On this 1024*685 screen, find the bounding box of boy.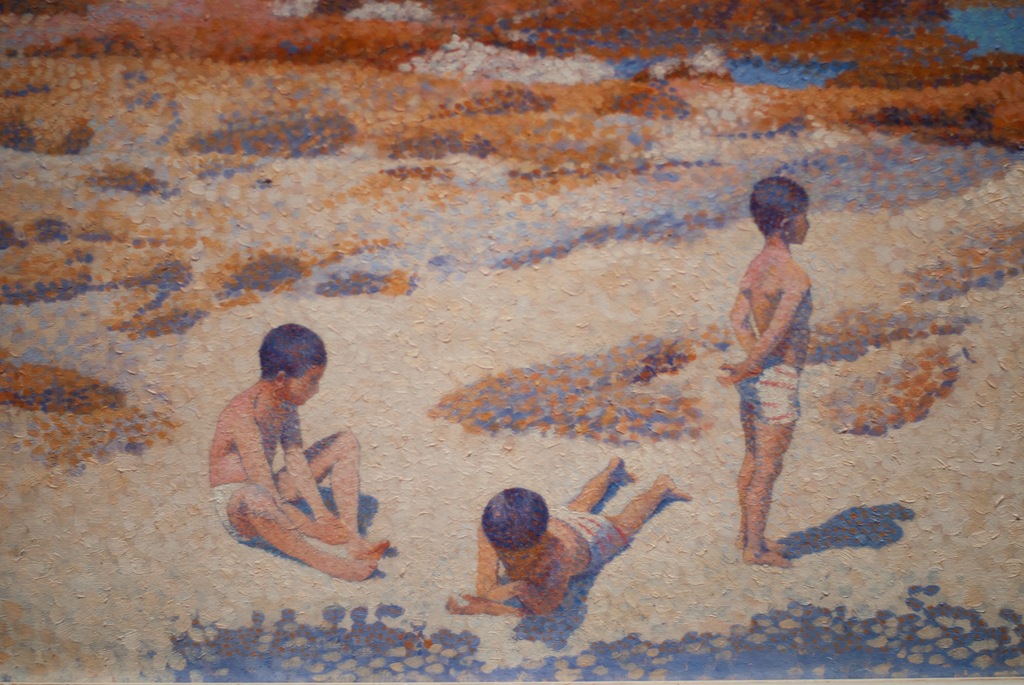
Bounding box: [left=194, top=315, right=395, bottom=588].
